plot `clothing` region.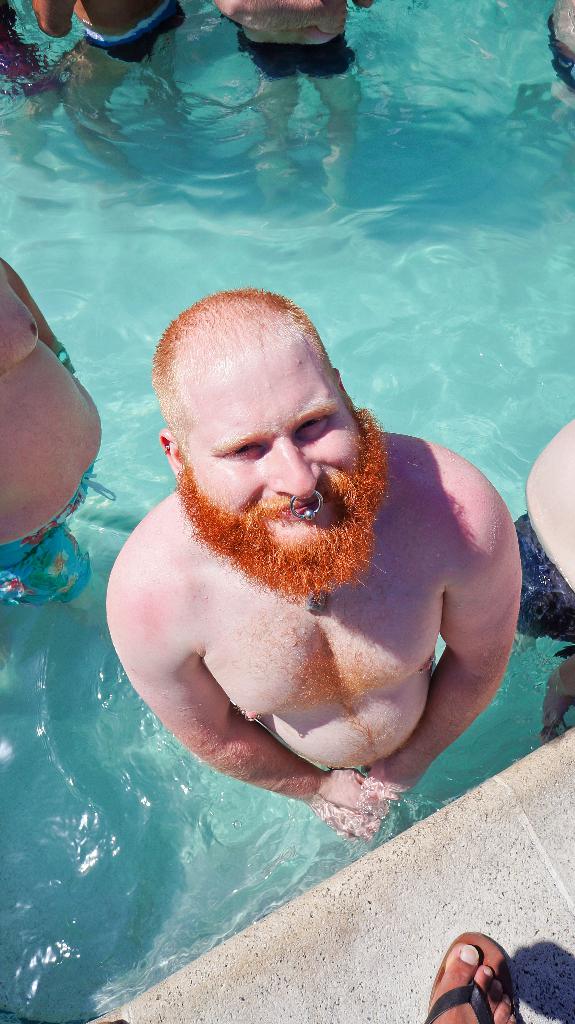
Plotted at (0, 469, 98, 614).
